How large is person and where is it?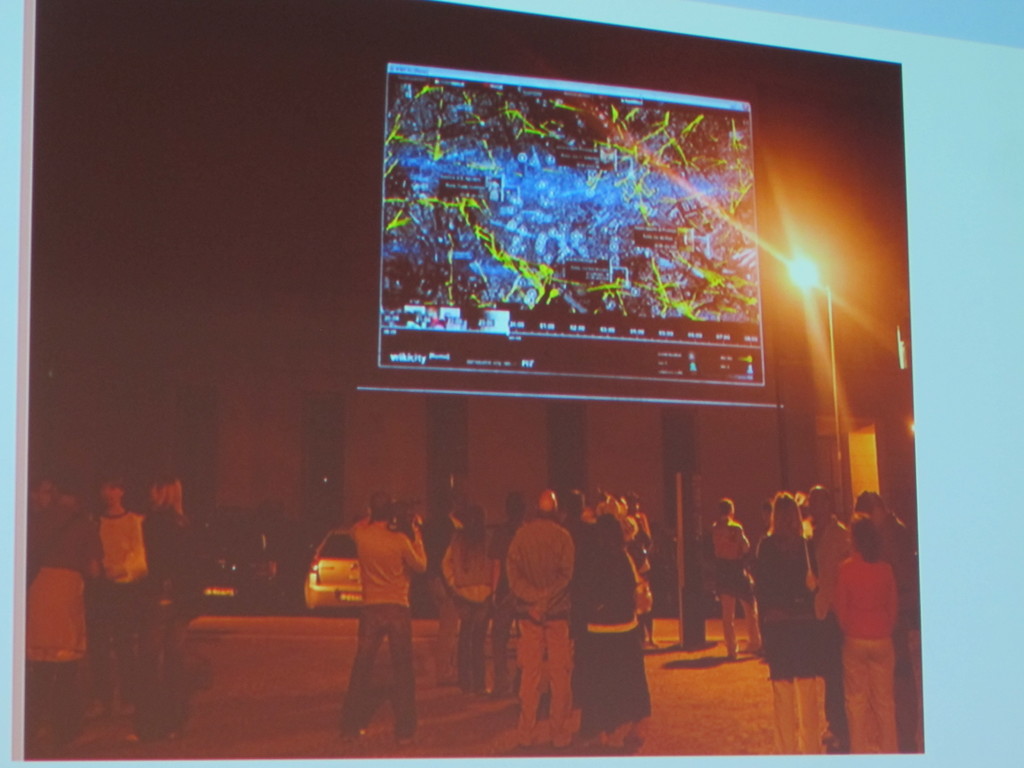
Bounding box: BBox(578, 516, 652, 749).
